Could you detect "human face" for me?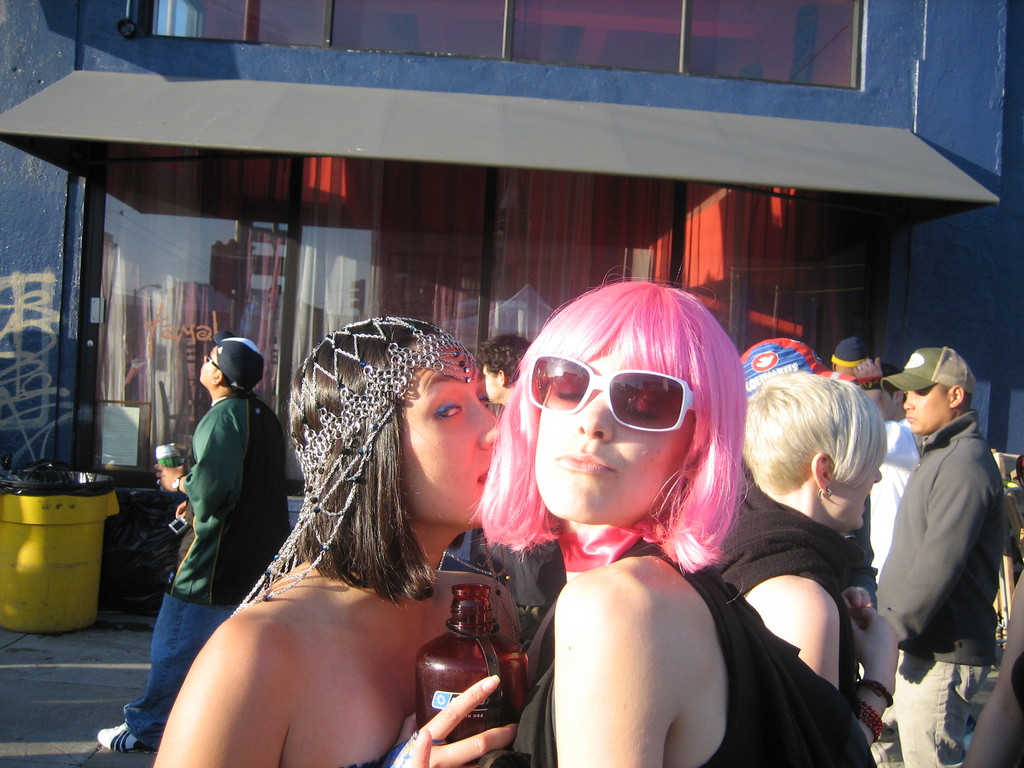
Detection result: (194,342,221,386).
